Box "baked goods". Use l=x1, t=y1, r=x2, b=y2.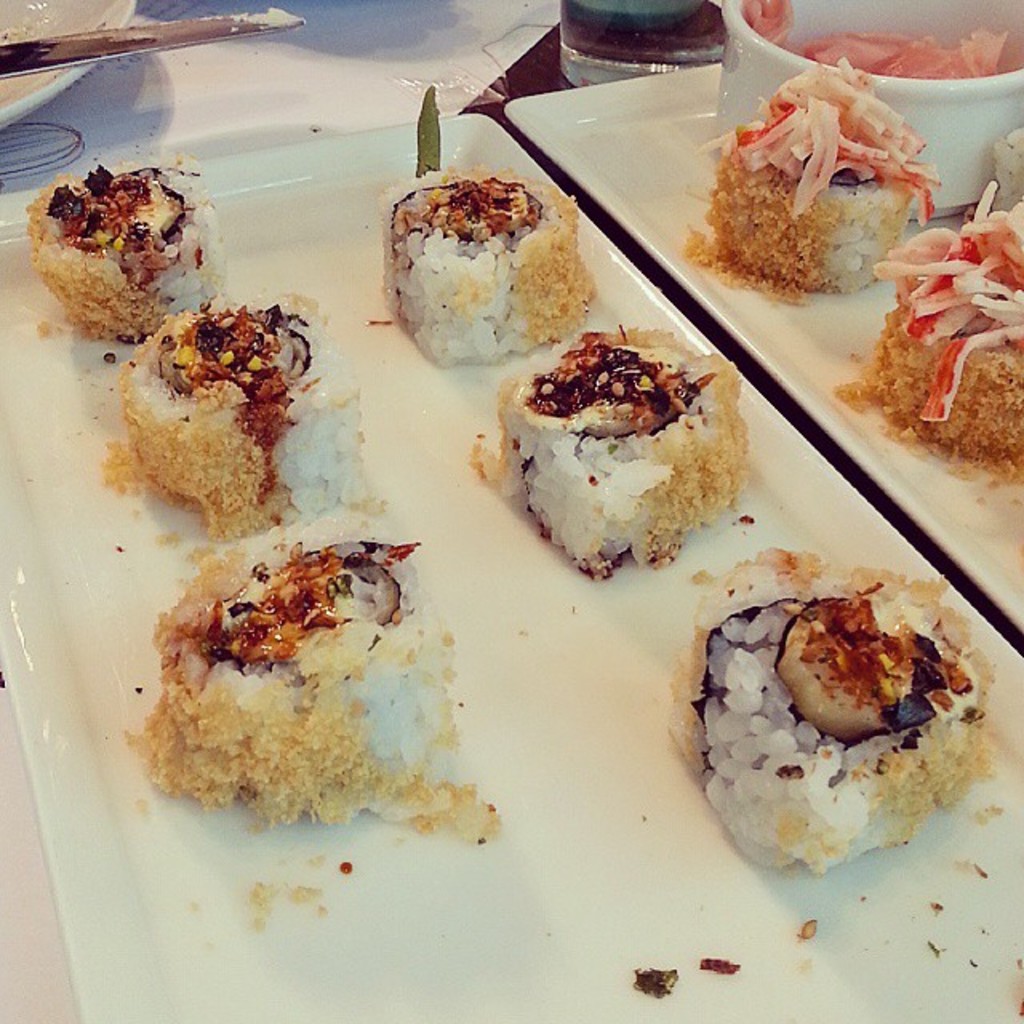
l=675, t=56, r=942, b=306.
